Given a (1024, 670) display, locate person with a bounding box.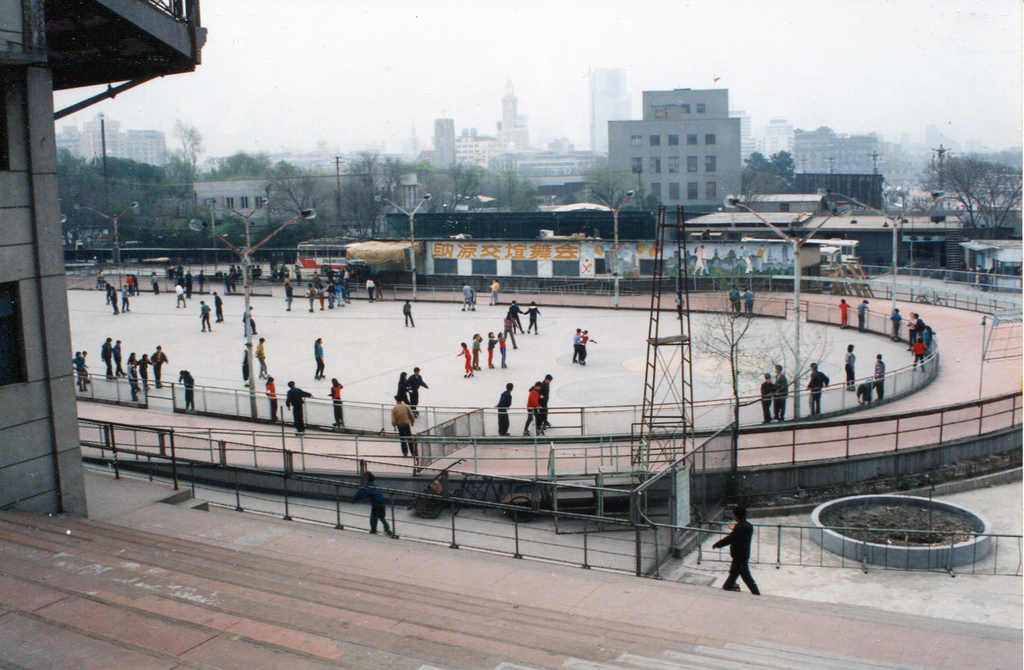
Located: [856, 299, 869, 333].
